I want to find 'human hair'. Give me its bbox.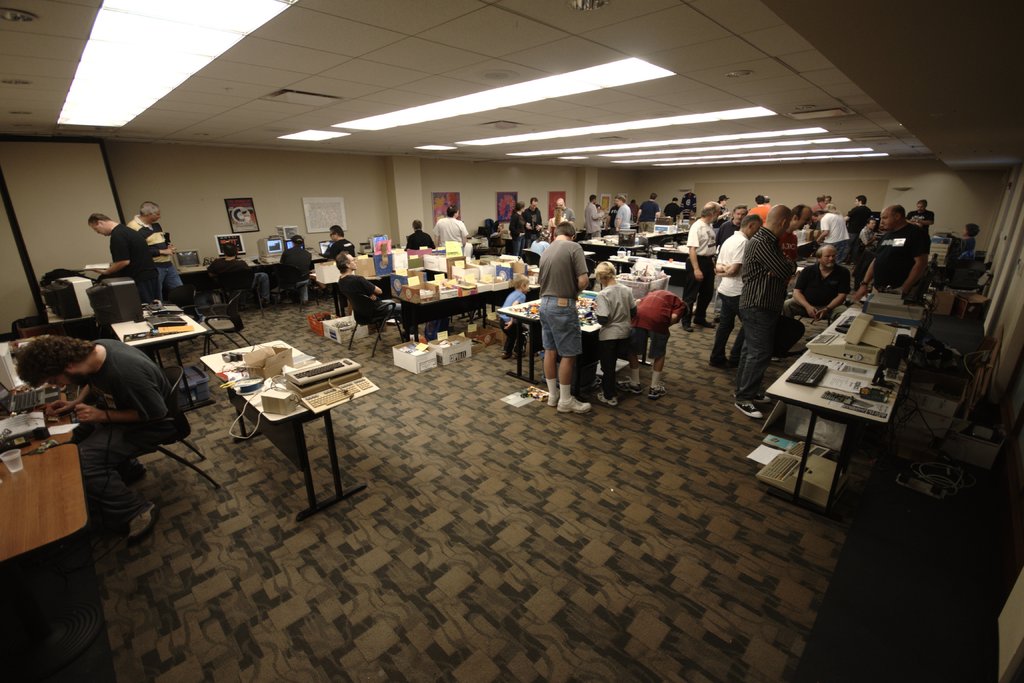
bbox(700, 204, 716, 217).
